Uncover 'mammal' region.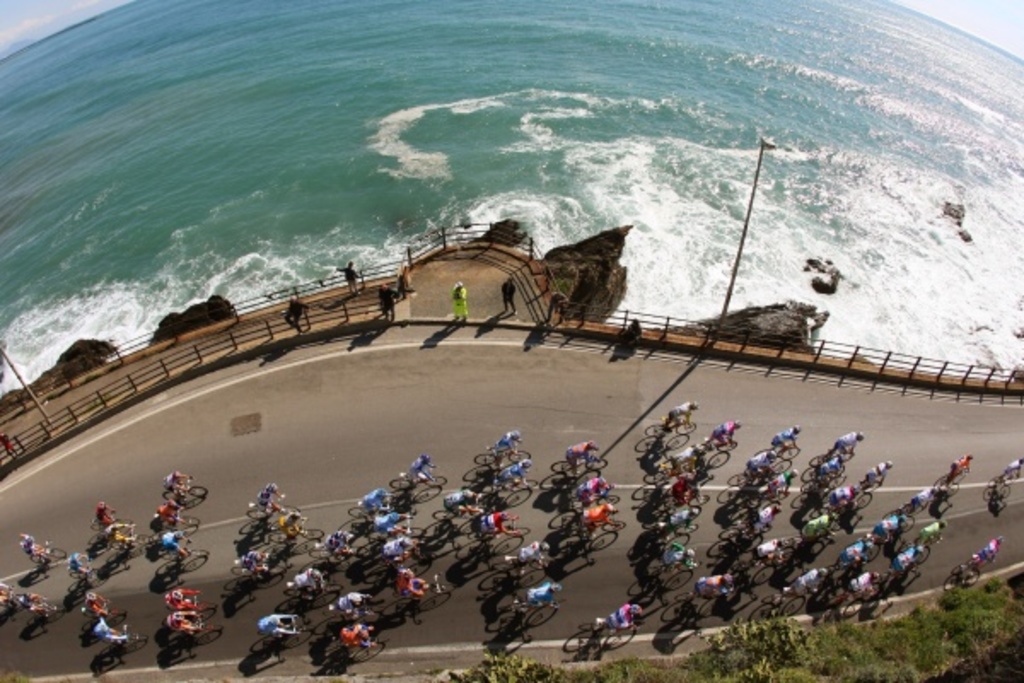
Uncovered: bbox=(643, 521, 667, 550).
